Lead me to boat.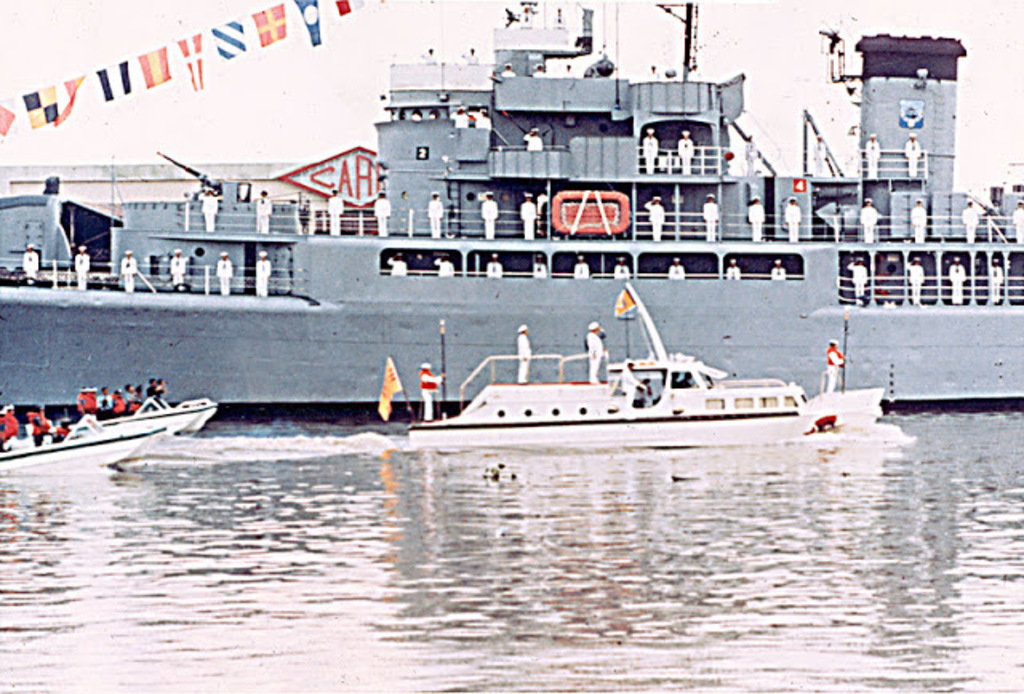
Lead to l=406, t=286, r=917, b=451.
